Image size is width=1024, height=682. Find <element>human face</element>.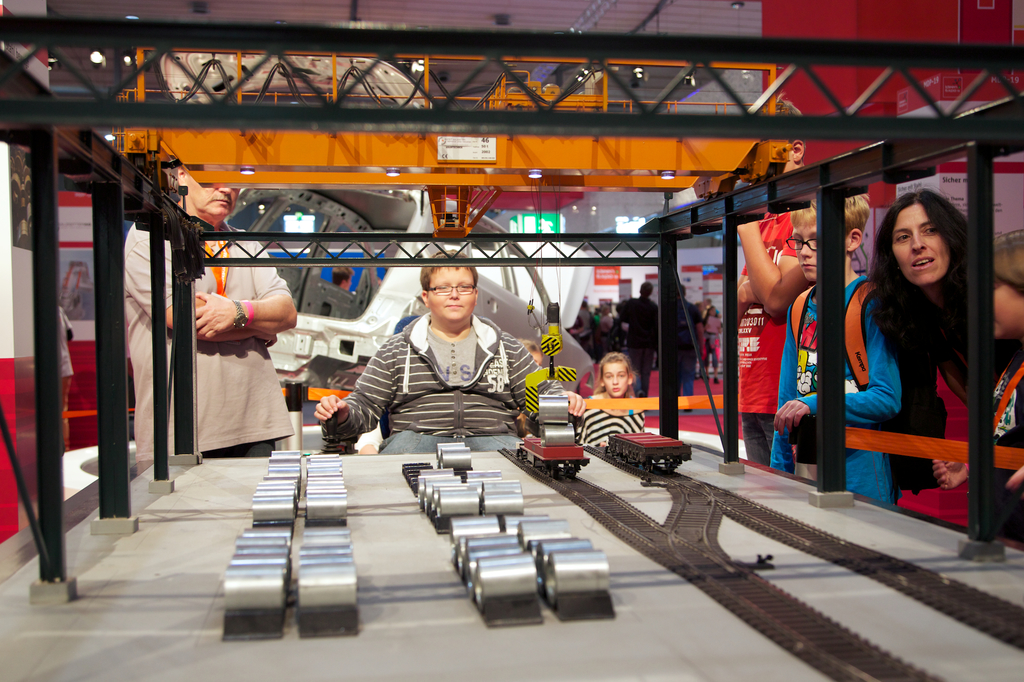
BBox(601, 363, 632, 397).
